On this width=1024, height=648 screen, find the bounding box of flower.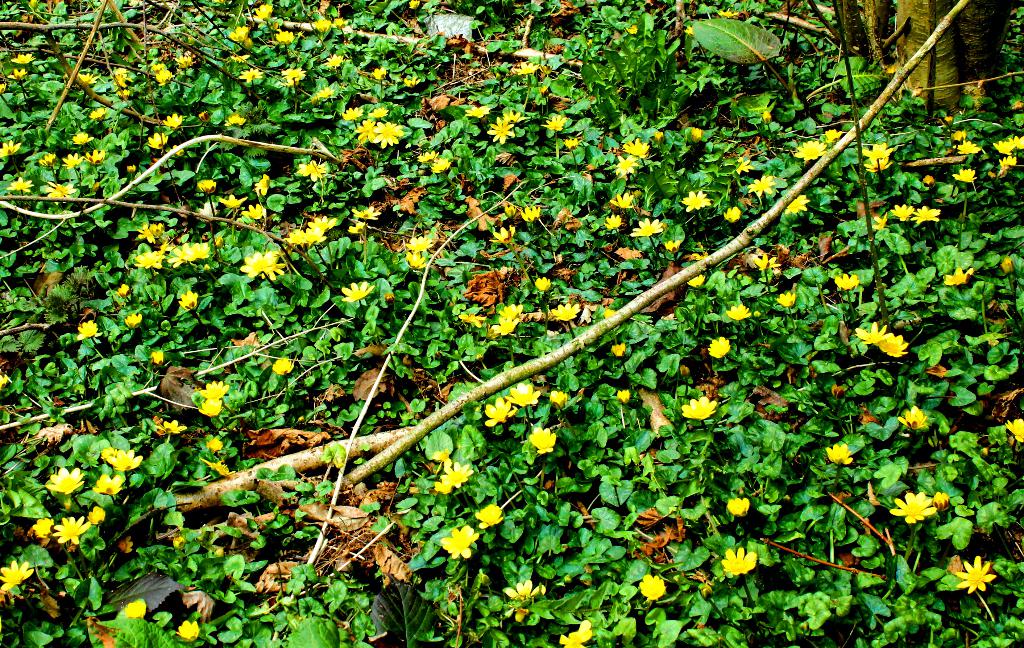
Bounding box: l=289, t=227, r=317, b=255.
